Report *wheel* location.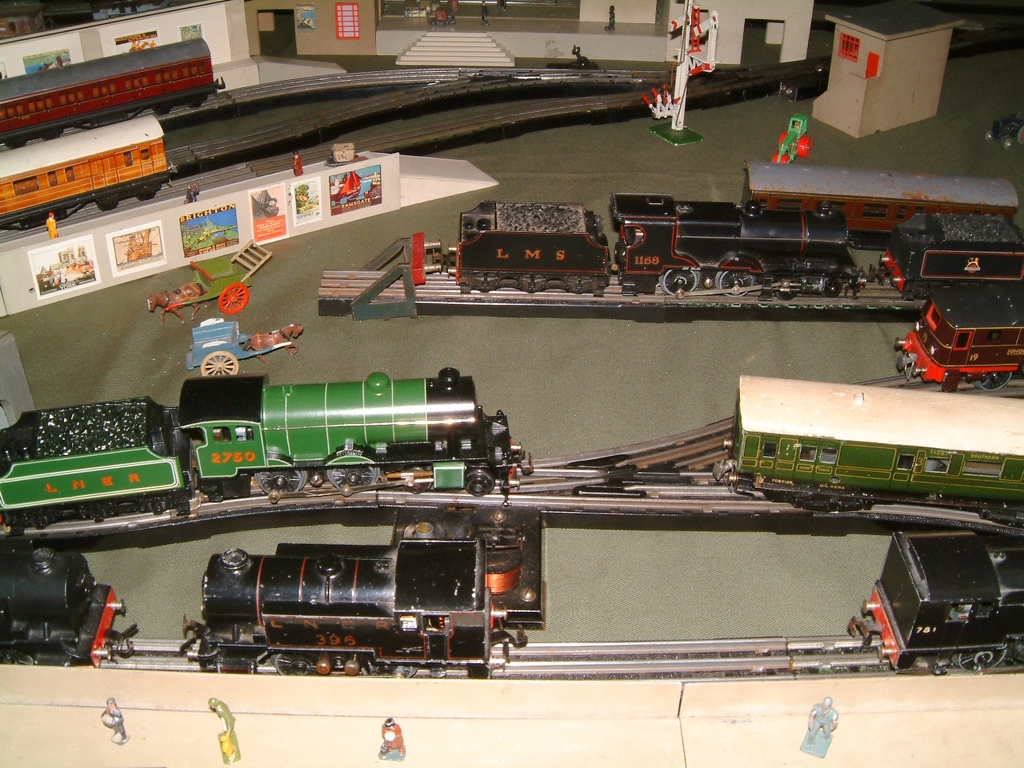
Report: [95, 198, 119, 210].
